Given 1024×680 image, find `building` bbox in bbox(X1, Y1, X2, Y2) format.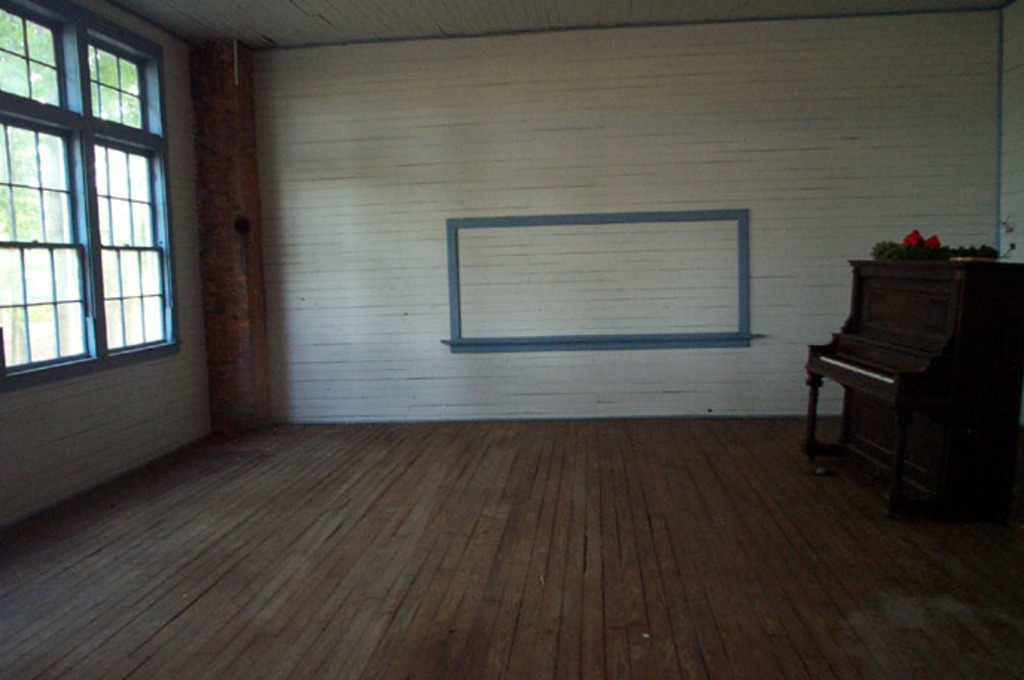
bbox(0, 0, 1023, 679).
